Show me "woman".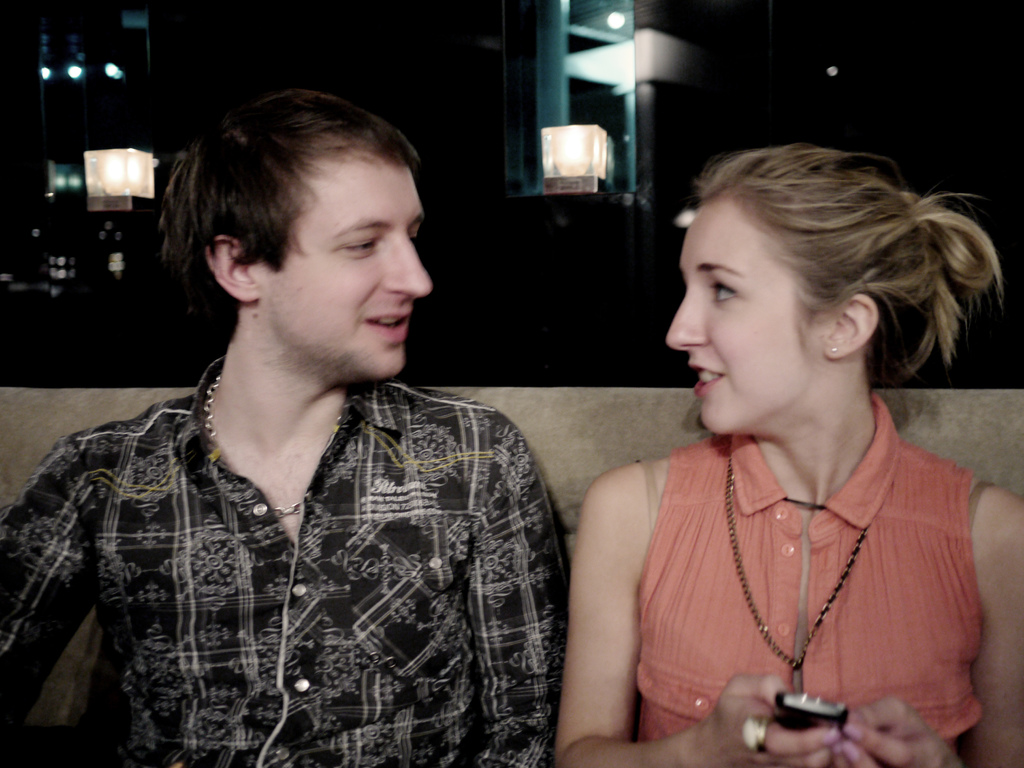
"woman" is here: BBox(539, 129, 1002, 749).
